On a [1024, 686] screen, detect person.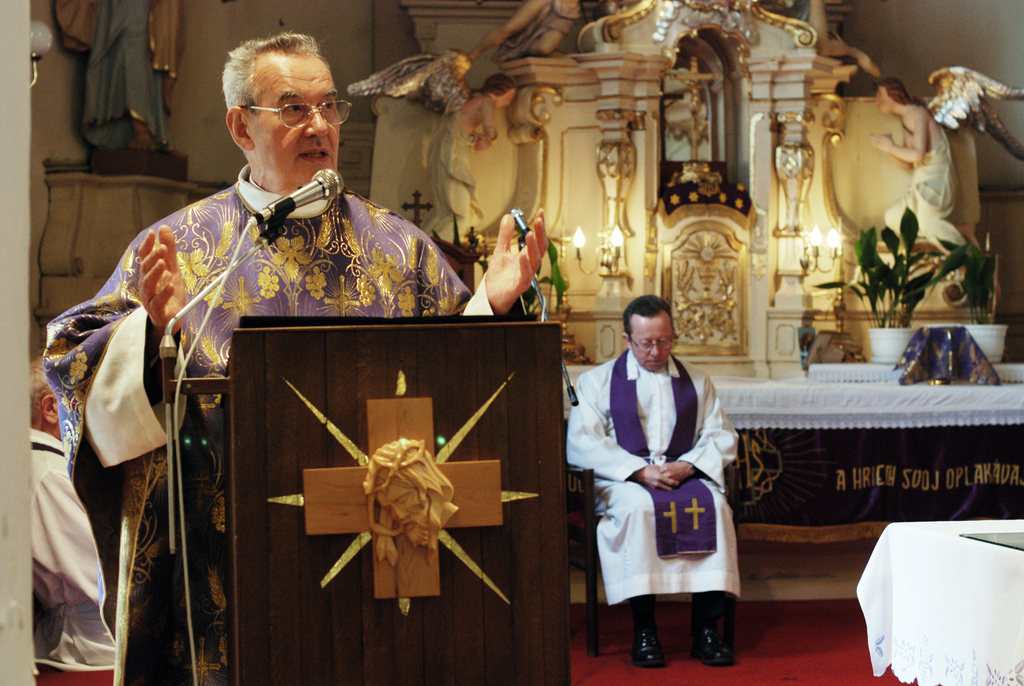
box=[769, 0, 883, 81].
